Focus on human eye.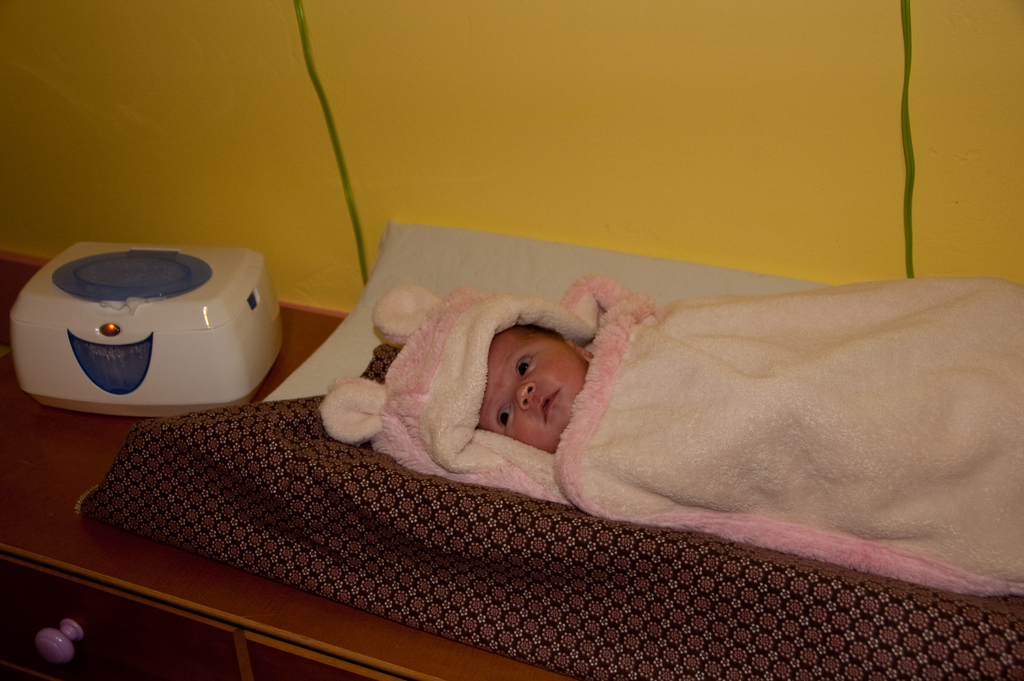
Focused at box(510, 350, 538, 382).
